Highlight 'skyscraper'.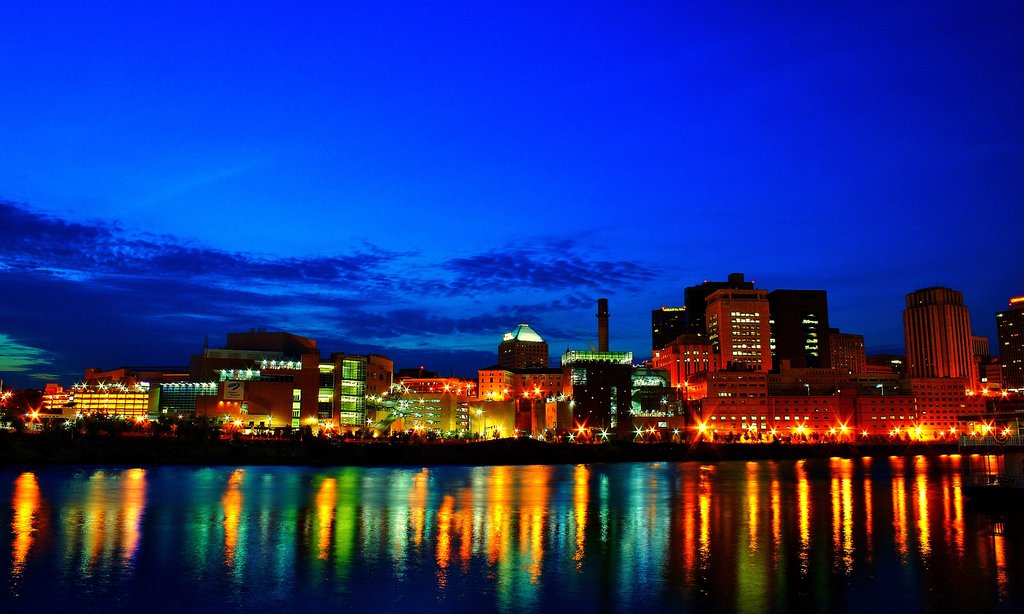
Highlighted region: locate(137, 366, 218, 452).
